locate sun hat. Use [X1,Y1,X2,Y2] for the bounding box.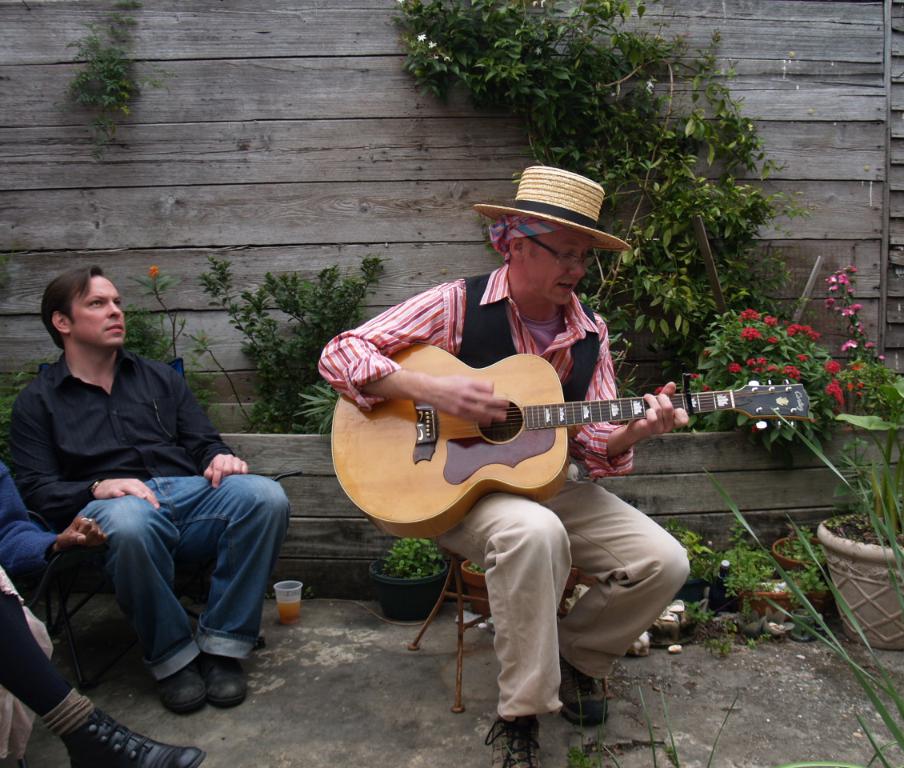
[474,166,632,260].
